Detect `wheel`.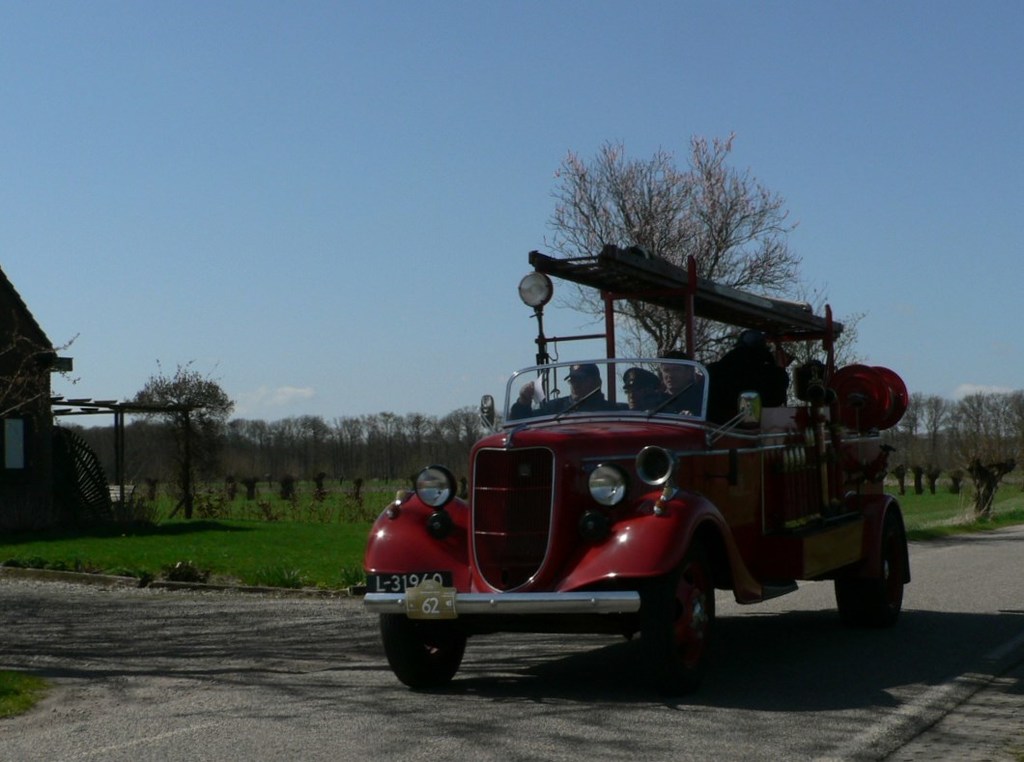
Detected at bbox(640, 554, 720, 674).
